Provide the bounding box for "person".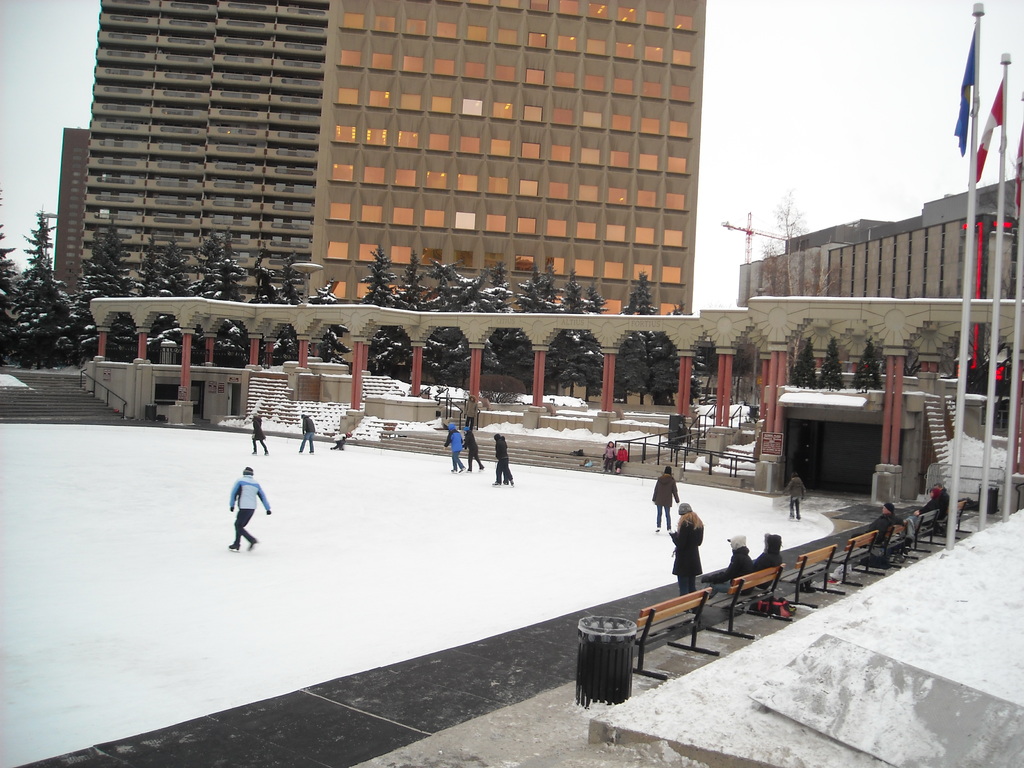
849, 502, 907, 557.
